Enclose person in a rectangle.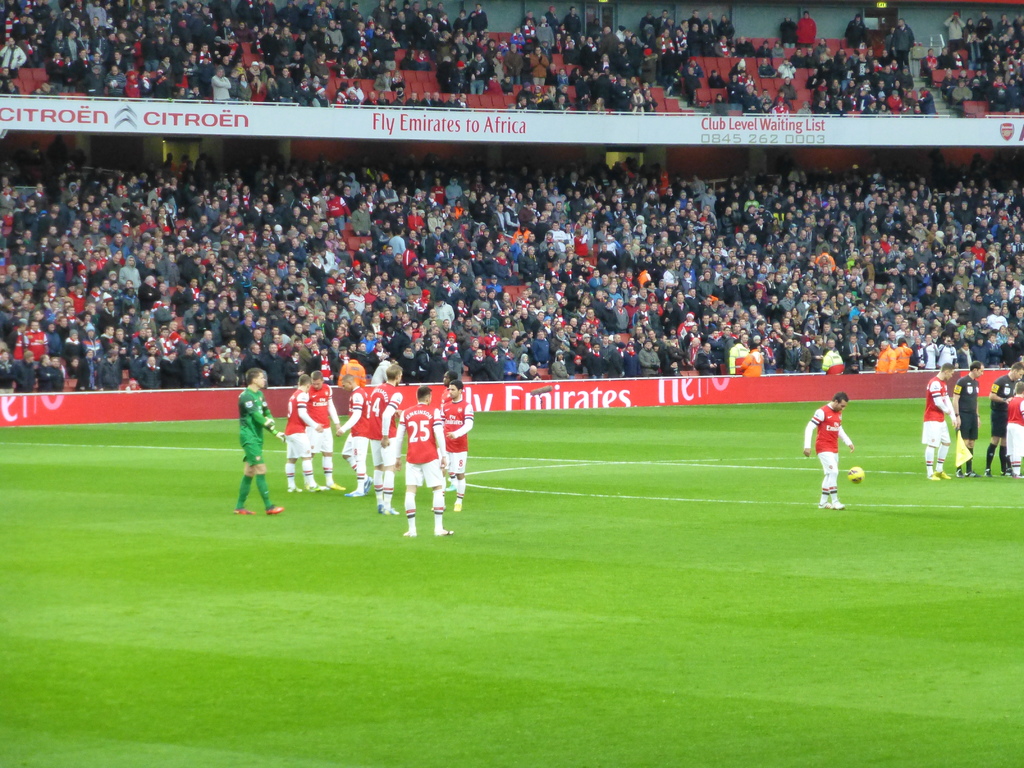
(949,360,985,479).
